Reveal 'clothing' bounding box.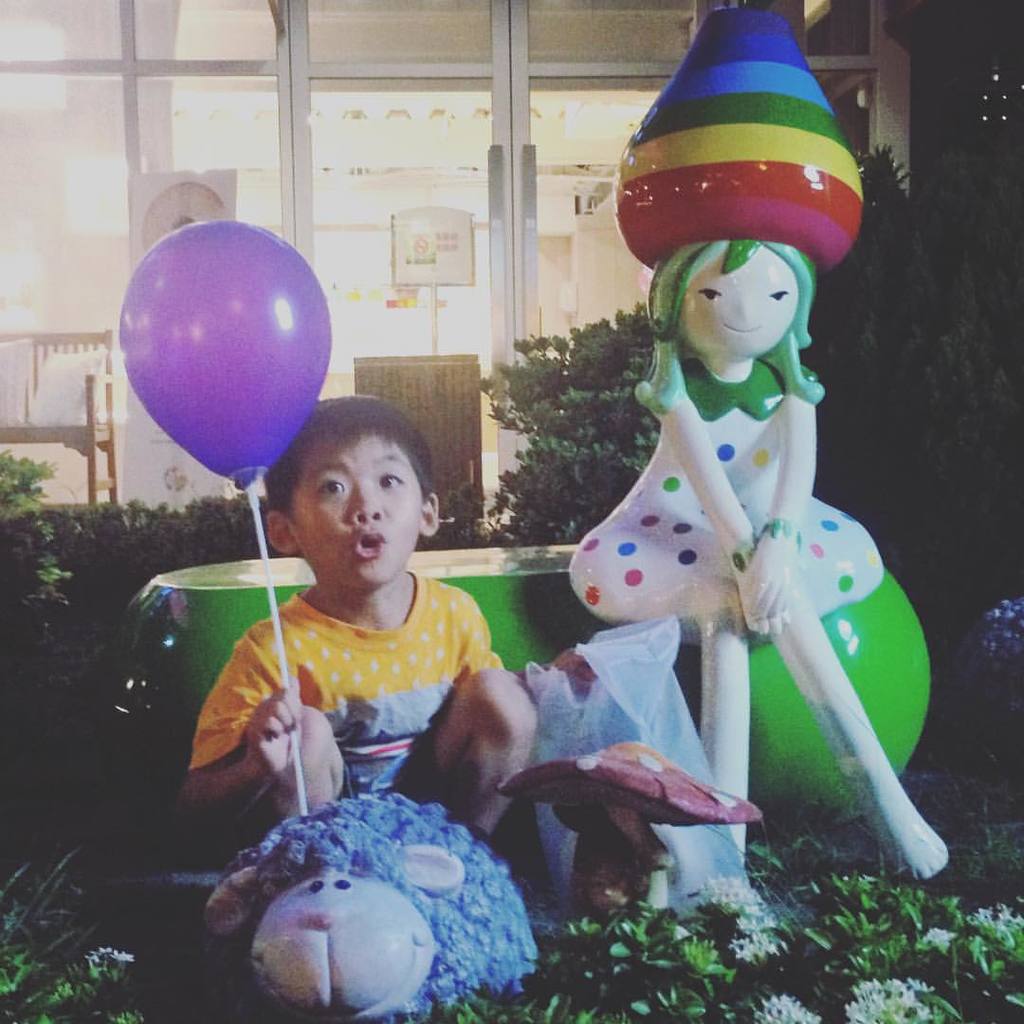
Revealed: crop(182, 574, 521, 794).
